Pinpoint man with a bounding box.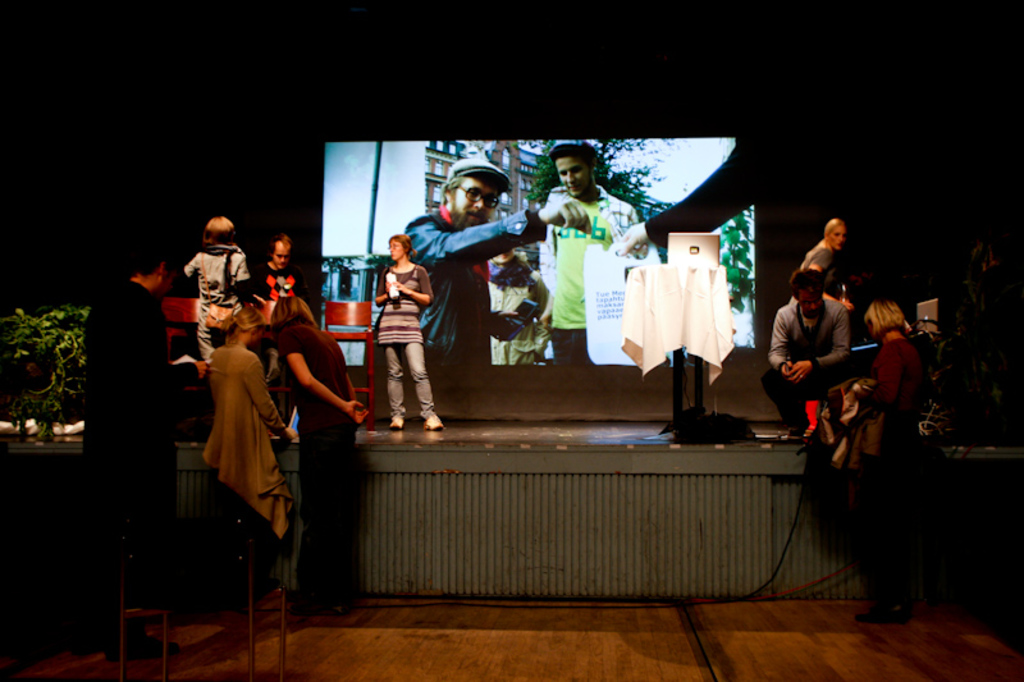
[left=70, top=244, right=206, bottom=649].
